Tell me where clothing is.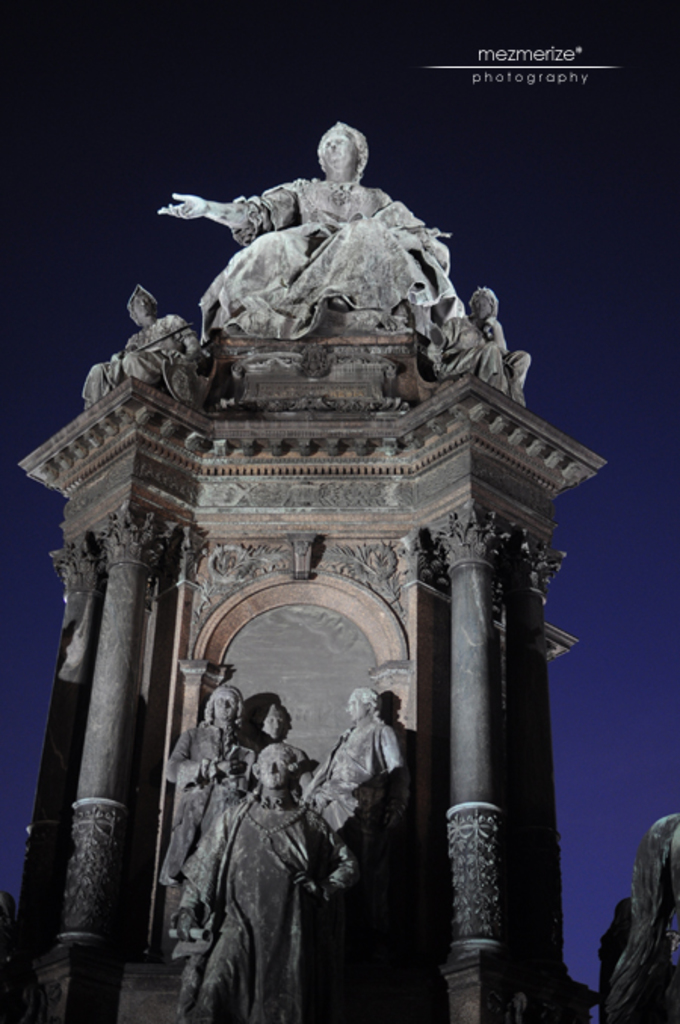
clothing is at <bbox>174, 788, 358, 1022</bbox>.
